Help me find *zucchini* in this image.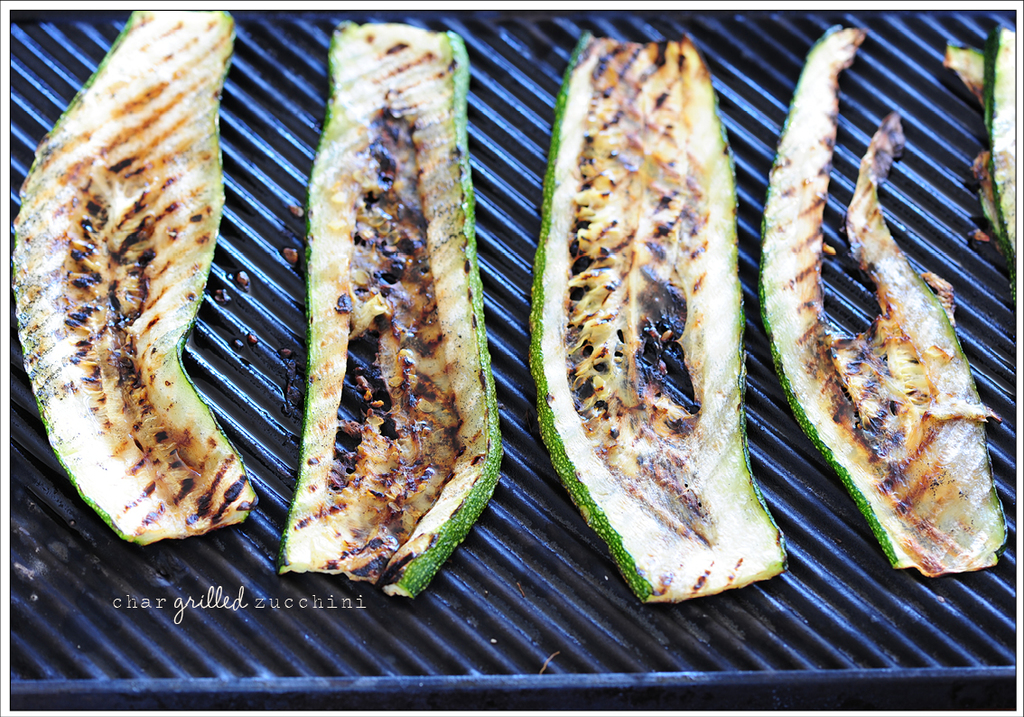
Found it: 523,41,788,606.
